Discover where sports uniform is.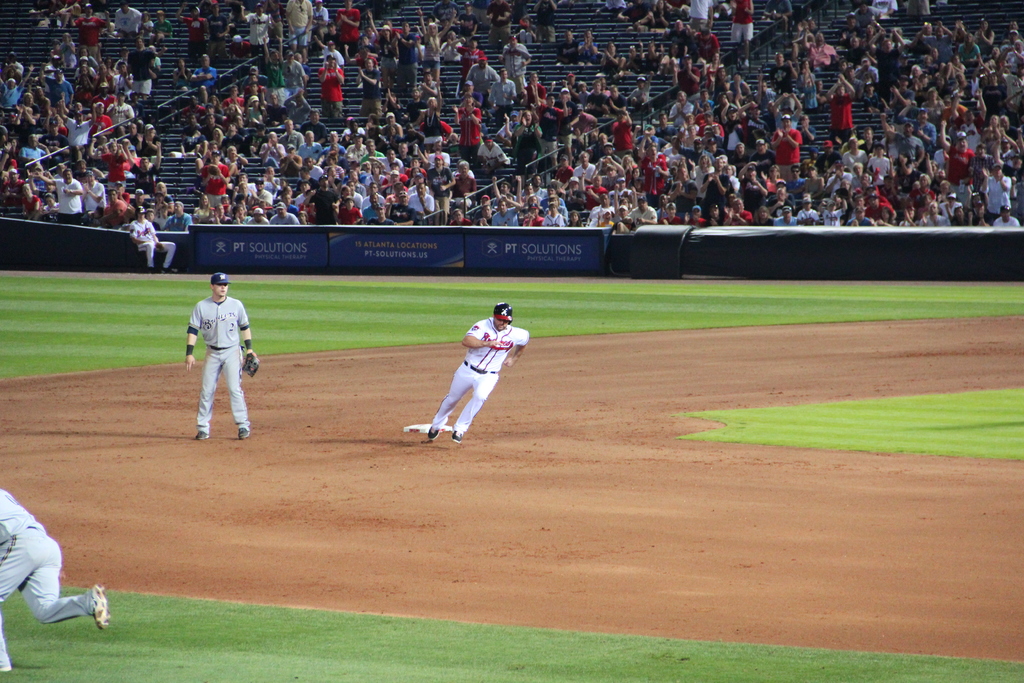
Discovered at {"left": 662, "top": 201, "right": 687, "bottom": 228}.
